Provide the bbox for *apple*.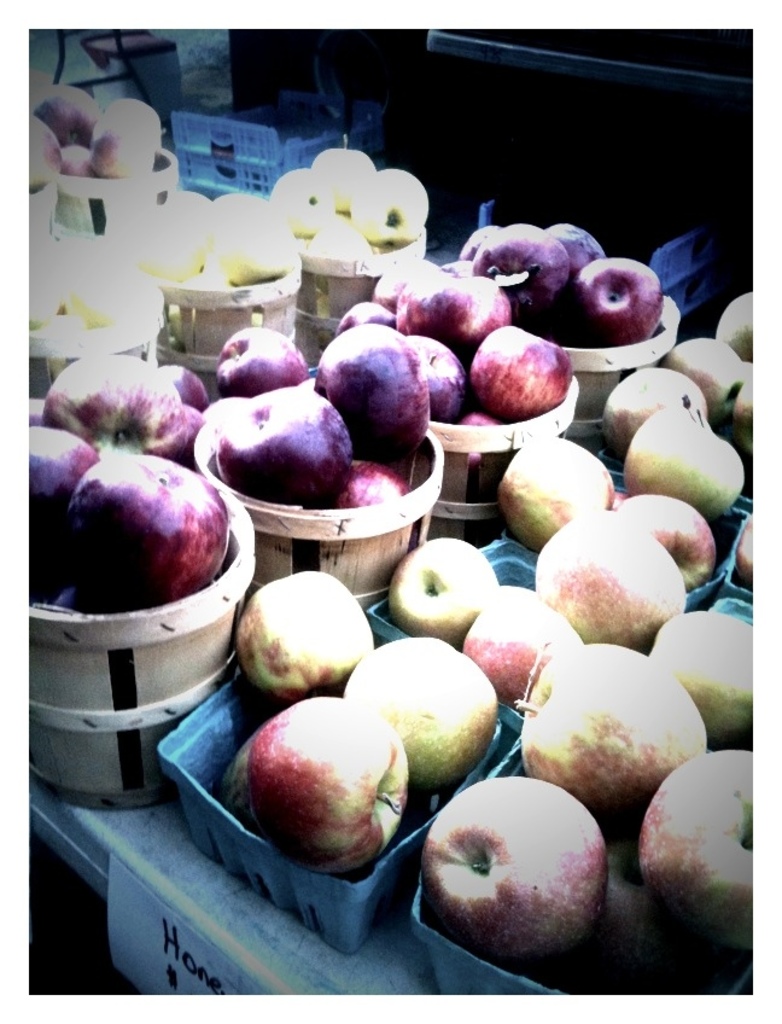
region(87, 117, 157, 178).
